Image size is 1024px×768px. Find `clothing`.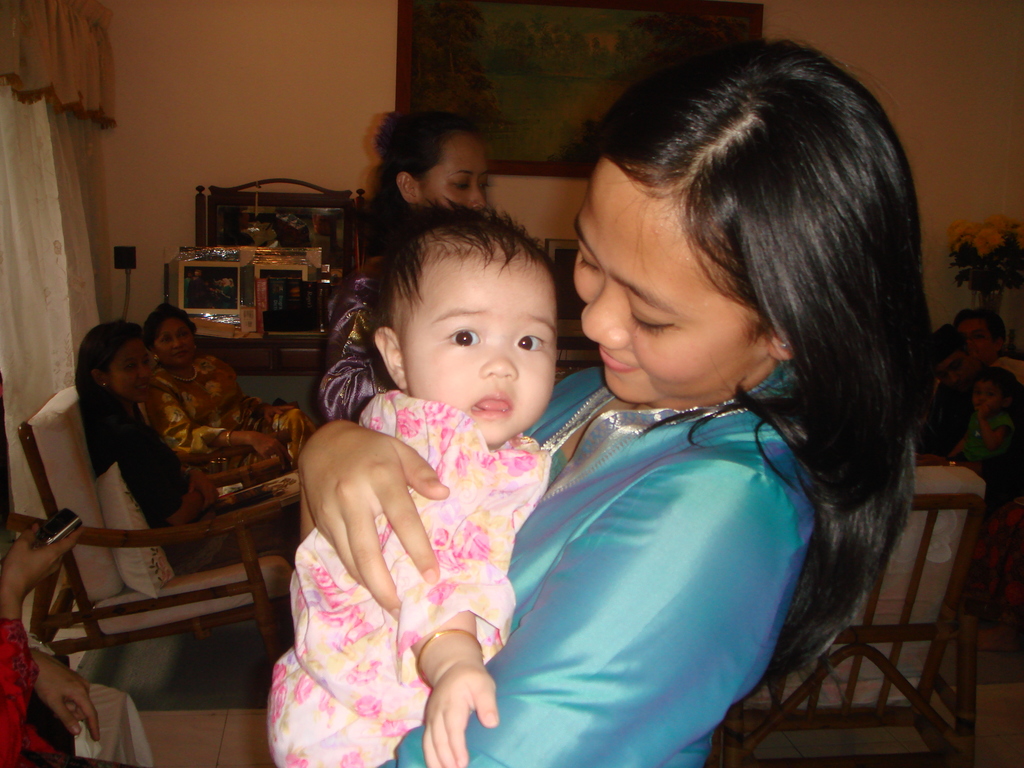
{"left": 138, "top": 352, "right": 324, "bottom": 496}.
